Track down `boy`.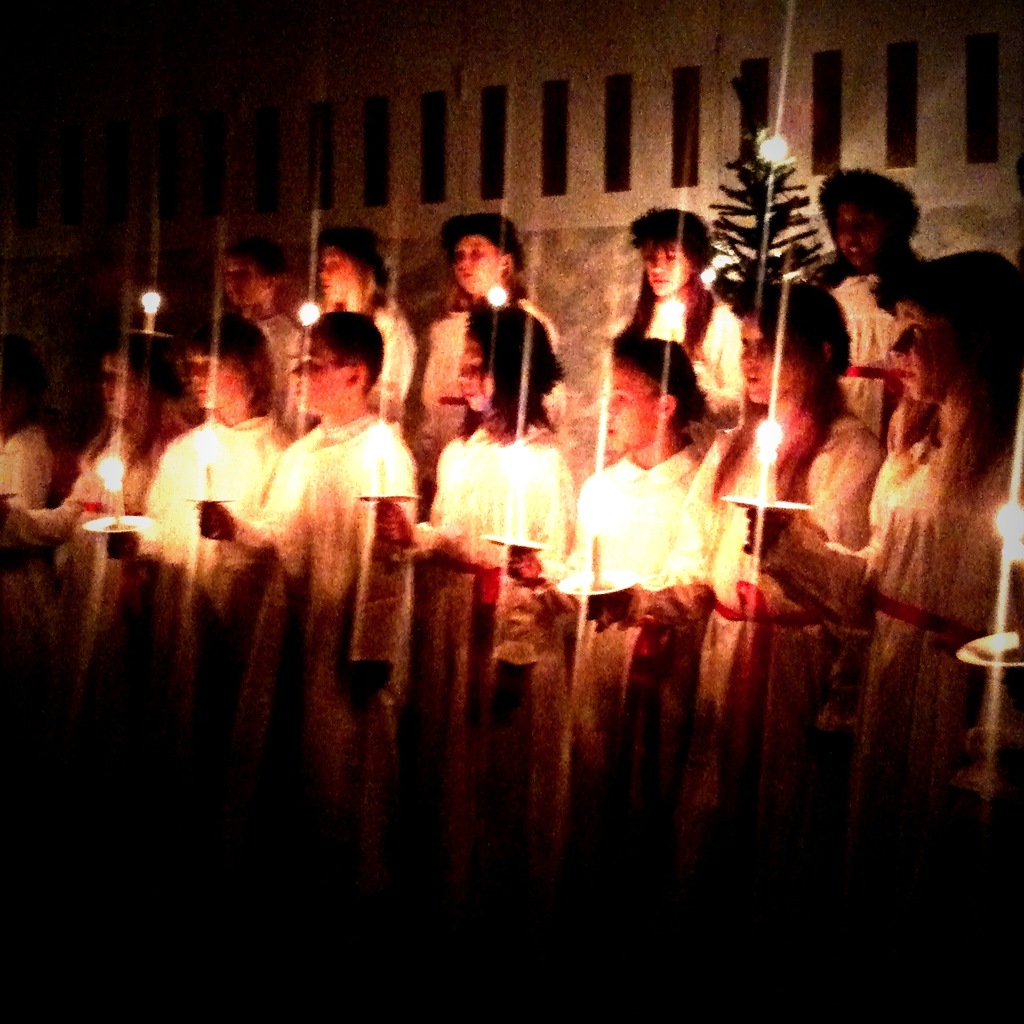
Tracked to l=227, t=241, r=314, b=429.
